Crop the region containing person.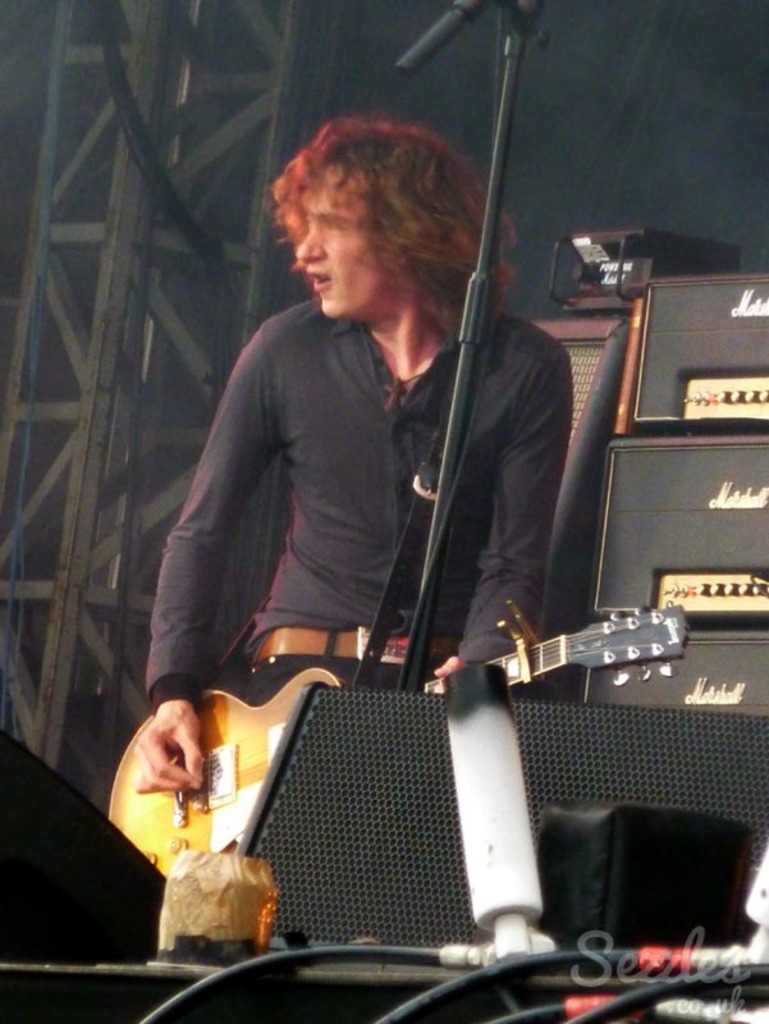
Crop region: crop(146, 79, 590, 933).
